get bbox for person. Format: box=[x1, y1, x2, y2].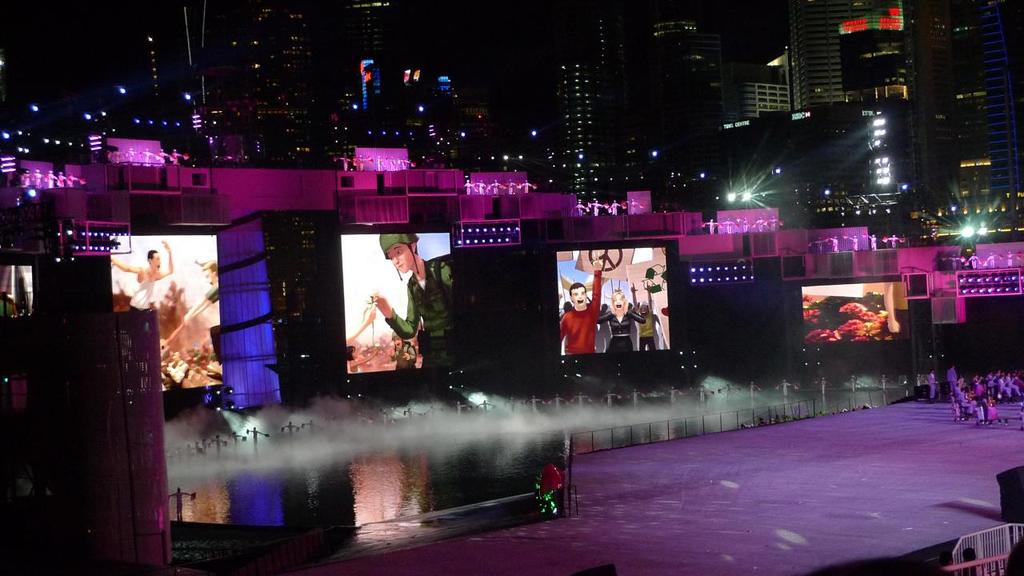
box=[627, 279, 664, 360].
